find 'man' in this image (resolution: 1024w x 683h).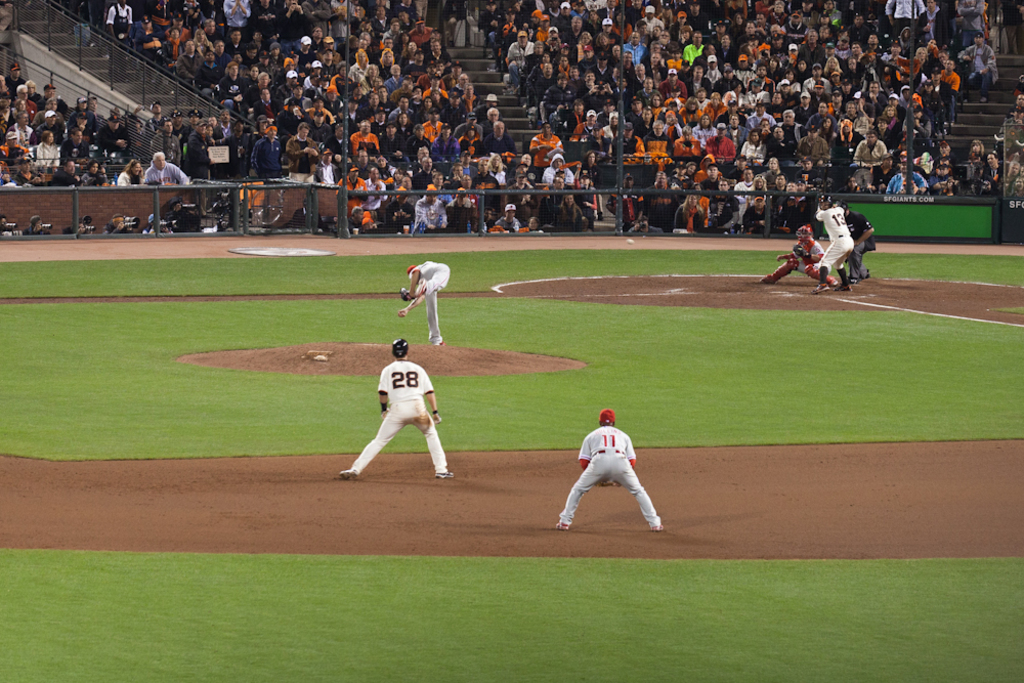
[12,158,39,186].
